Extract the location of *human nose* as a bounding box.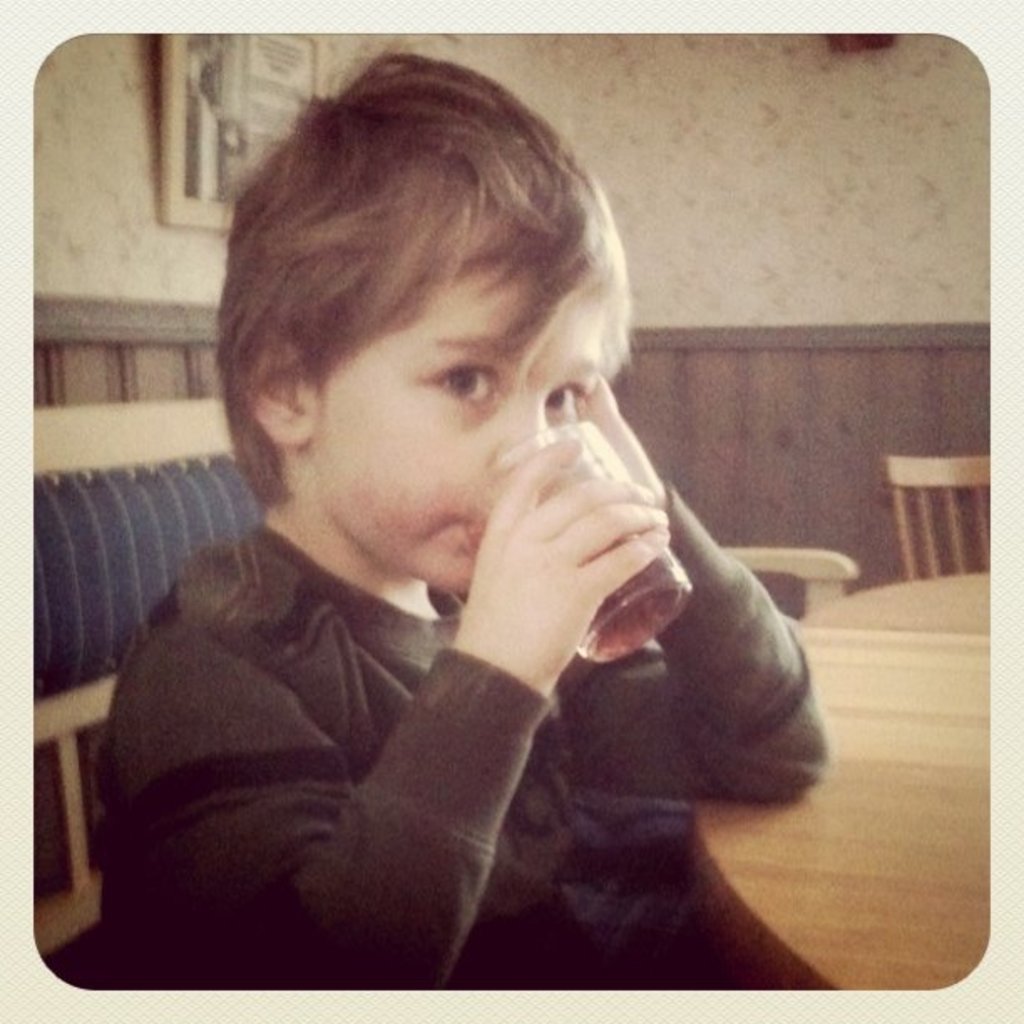
492, 398, 549, 458.
